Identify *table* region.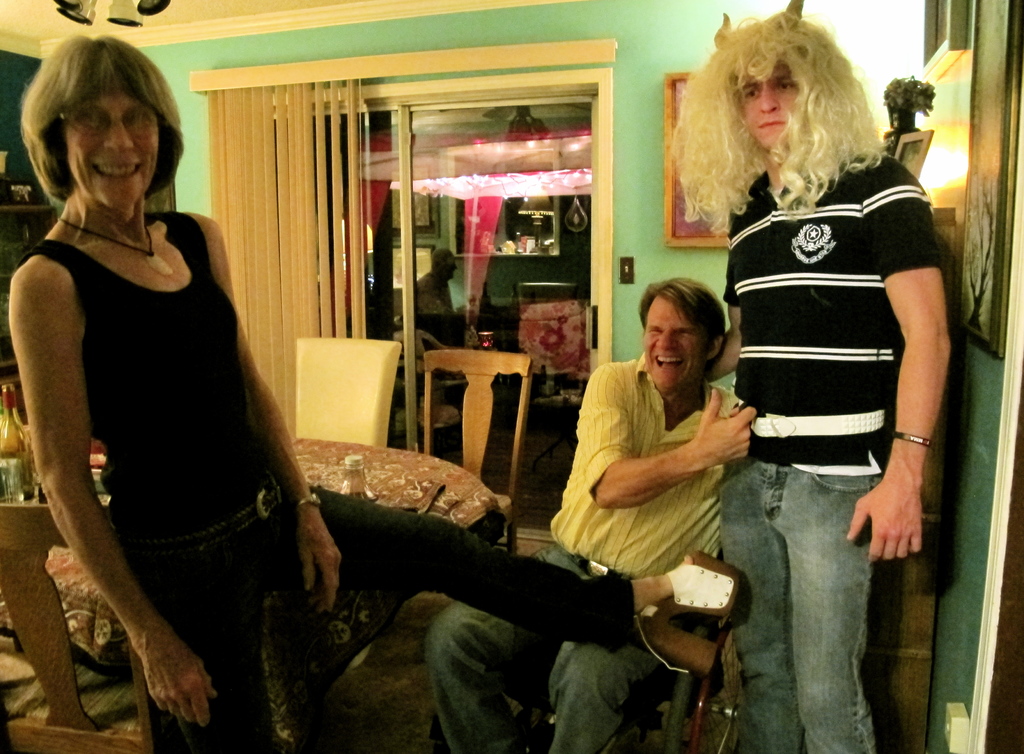
Region: locate(0, 429, 506, 718).
